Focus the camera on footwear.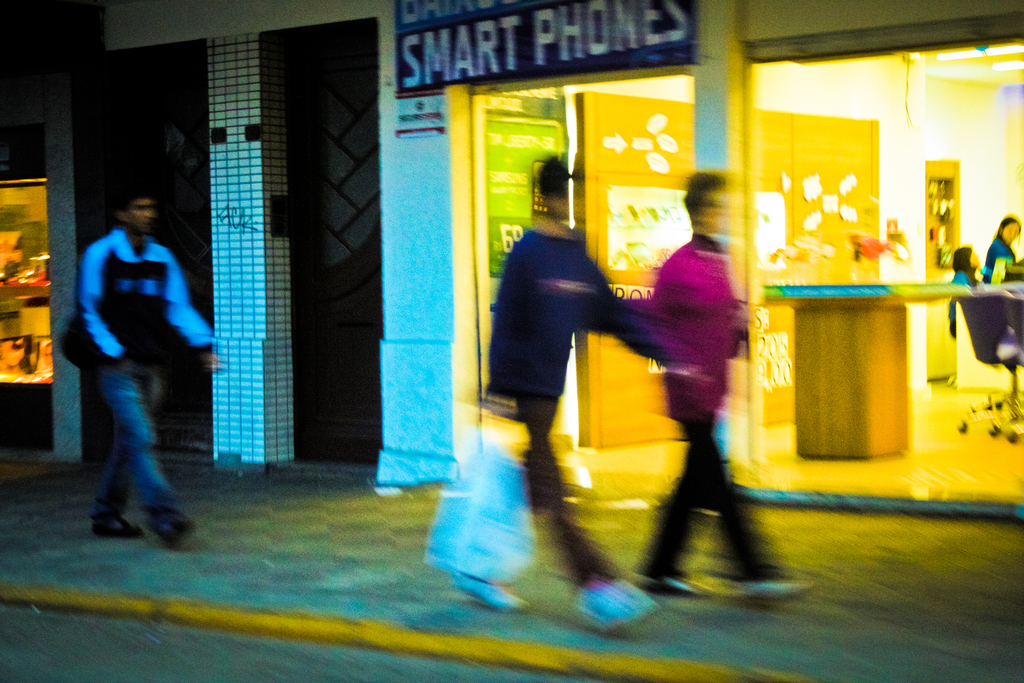
Focus region: BBox(740, 579, 819, 598).
